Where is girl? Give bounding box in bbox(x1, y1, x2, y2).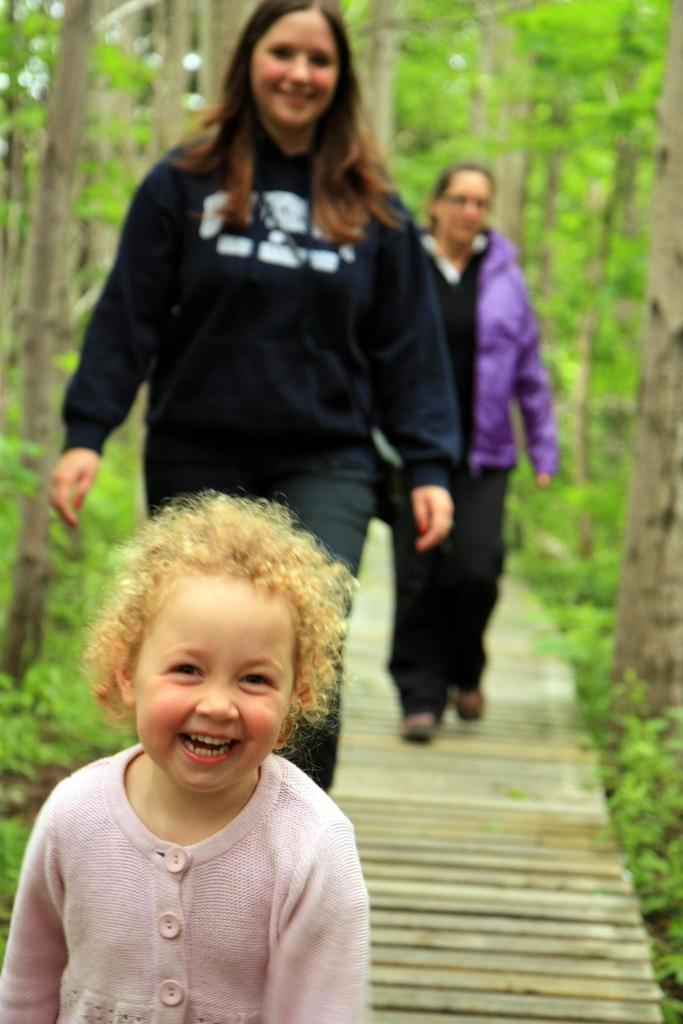
bbox(0, 483, 370, 1023).
